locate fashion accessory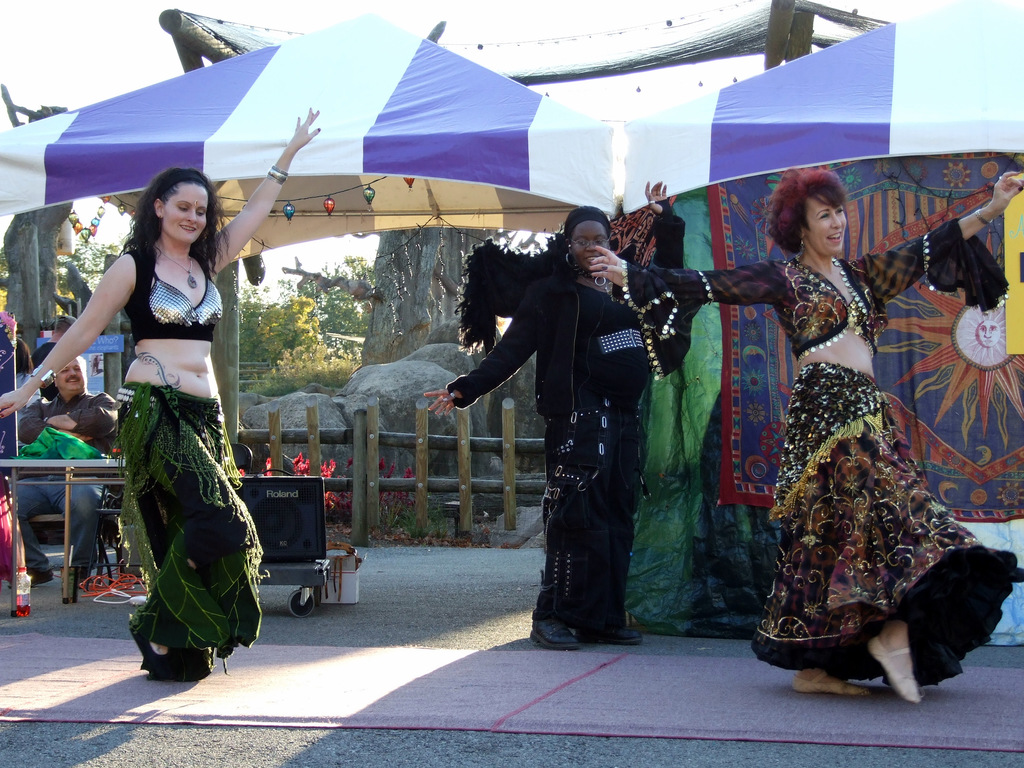
[997, 173, 1004, 182]
